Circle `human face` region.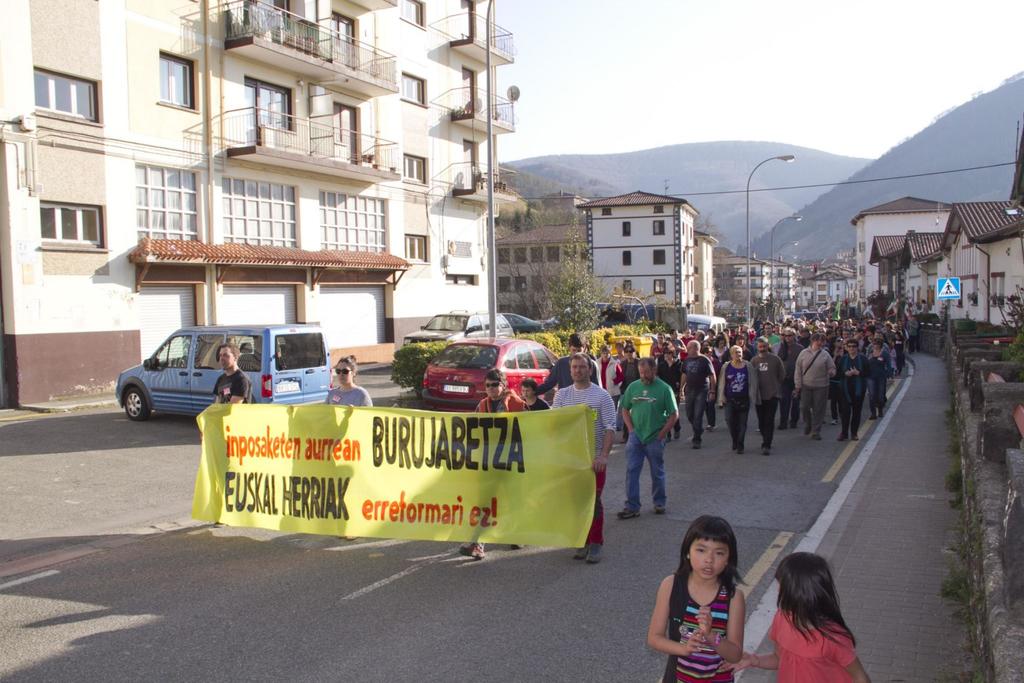
Region: left=847, top=340, right=858, bottom=354.
